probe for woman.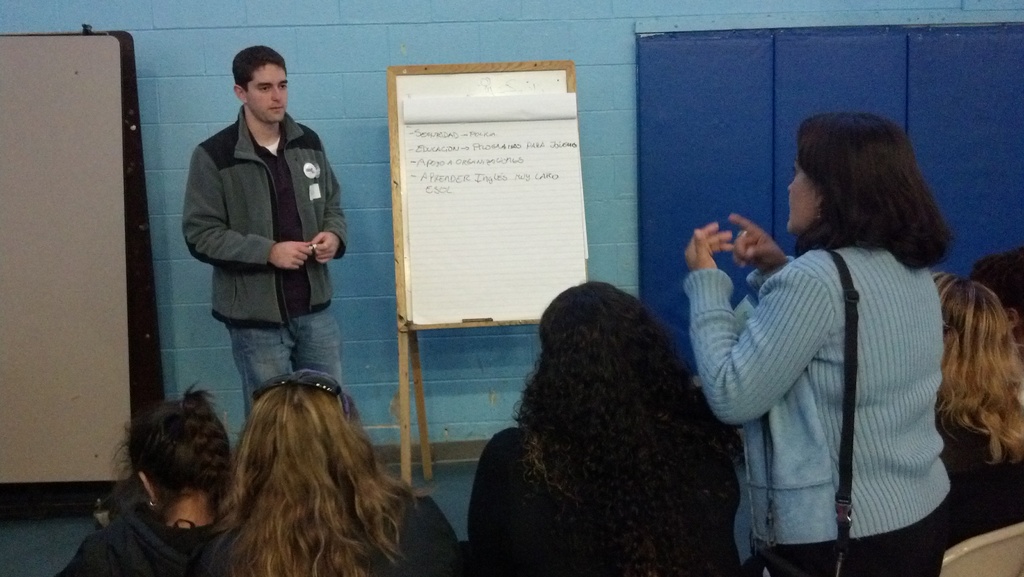
Probe result: region(929, 272, 1023, 551).
